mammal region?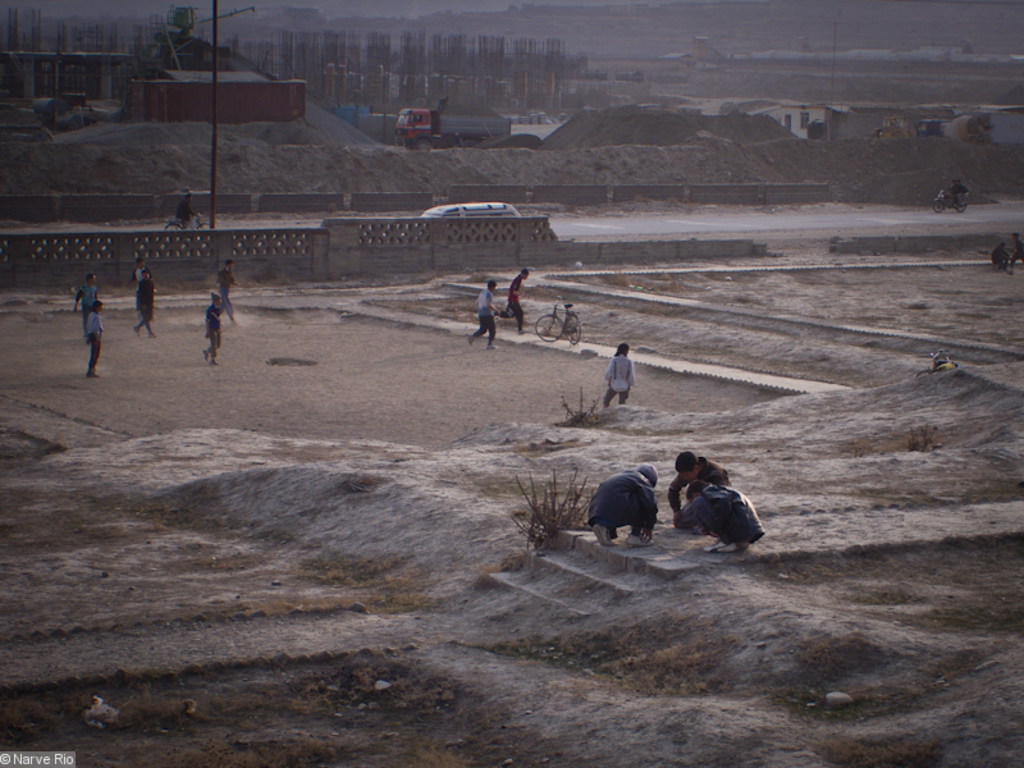
[131, 269, 155, 337]
